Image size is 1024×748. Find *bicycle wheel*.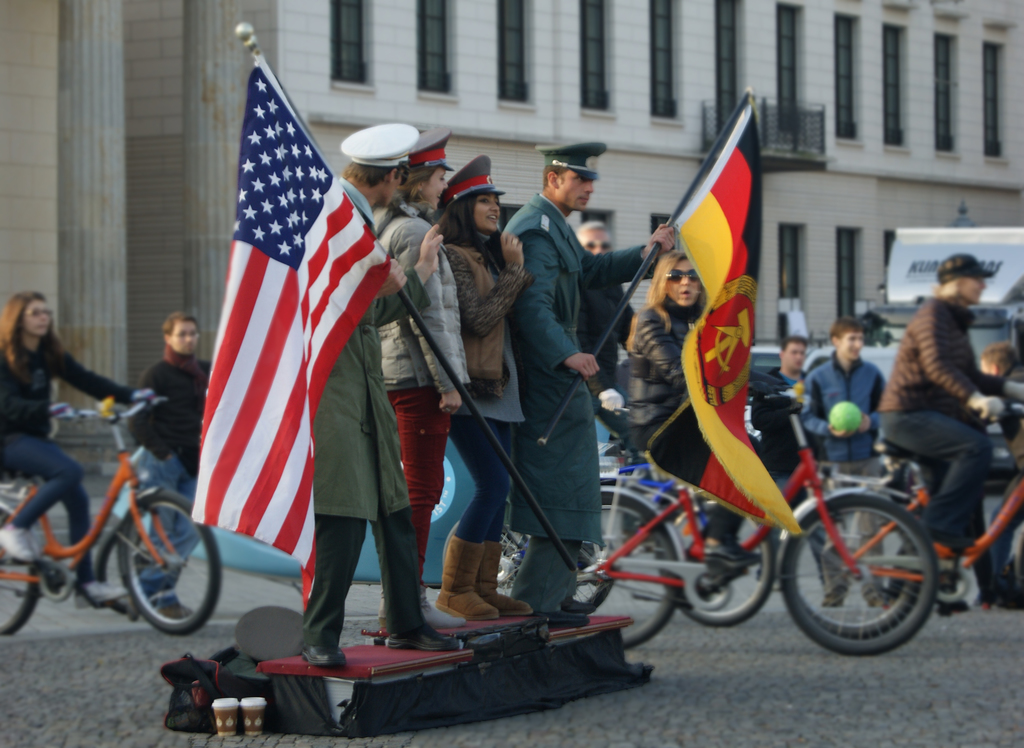
locate(796, 516, 919, 638).
